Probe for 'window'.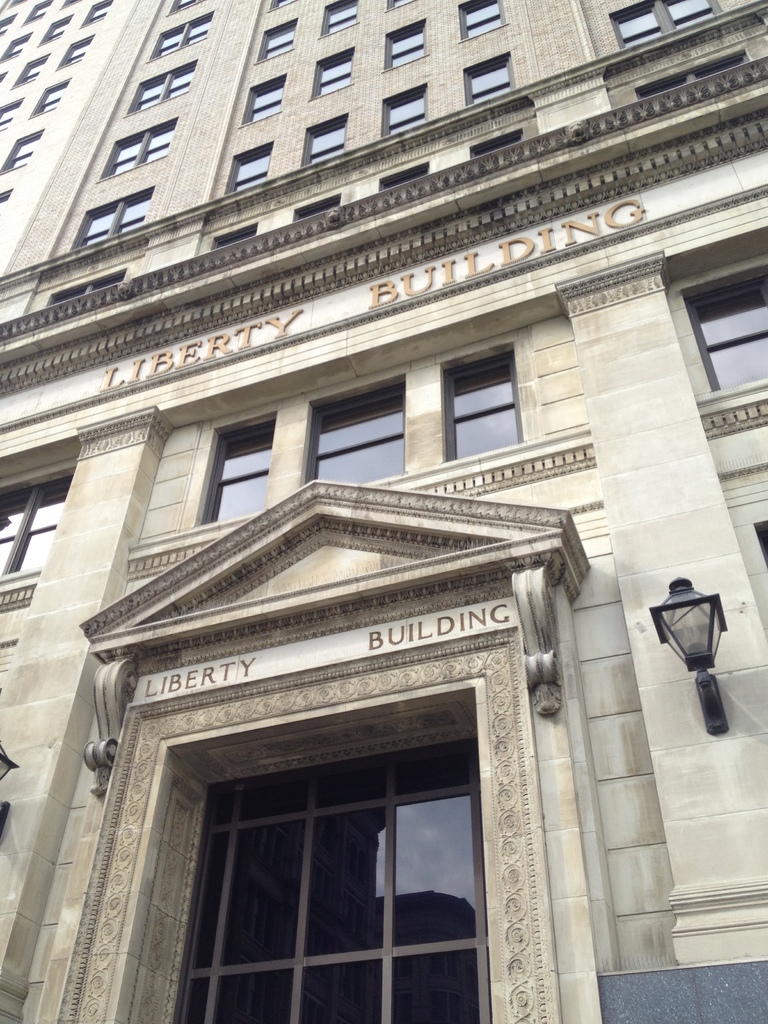
Probe result: detection(169, 0, 204, 15).
